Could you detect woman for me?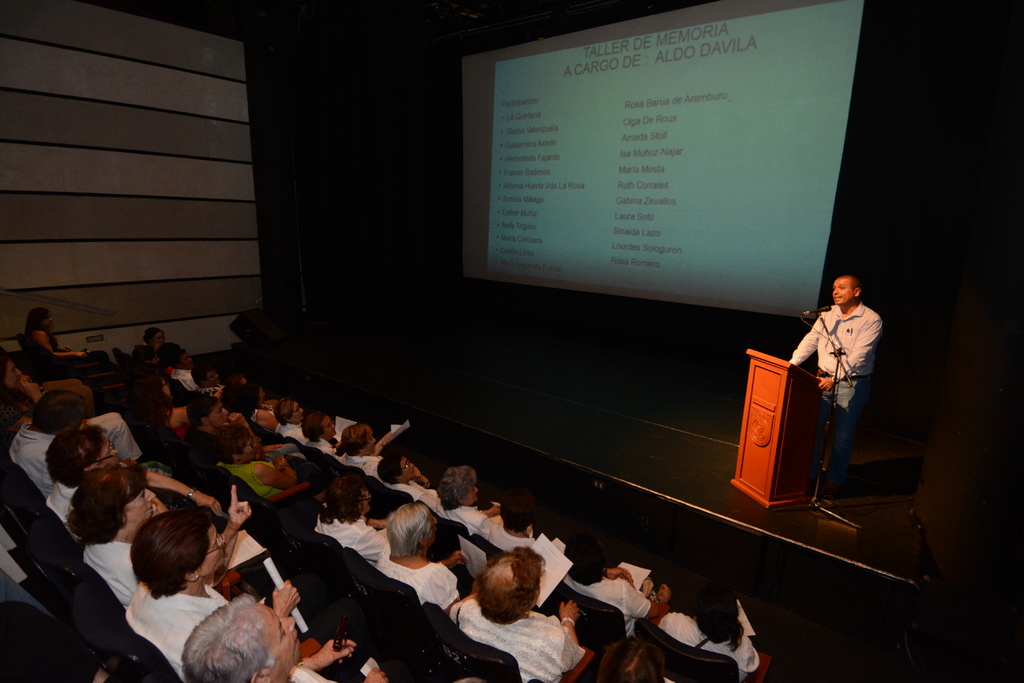
Detection result: 658/574/760/682.
